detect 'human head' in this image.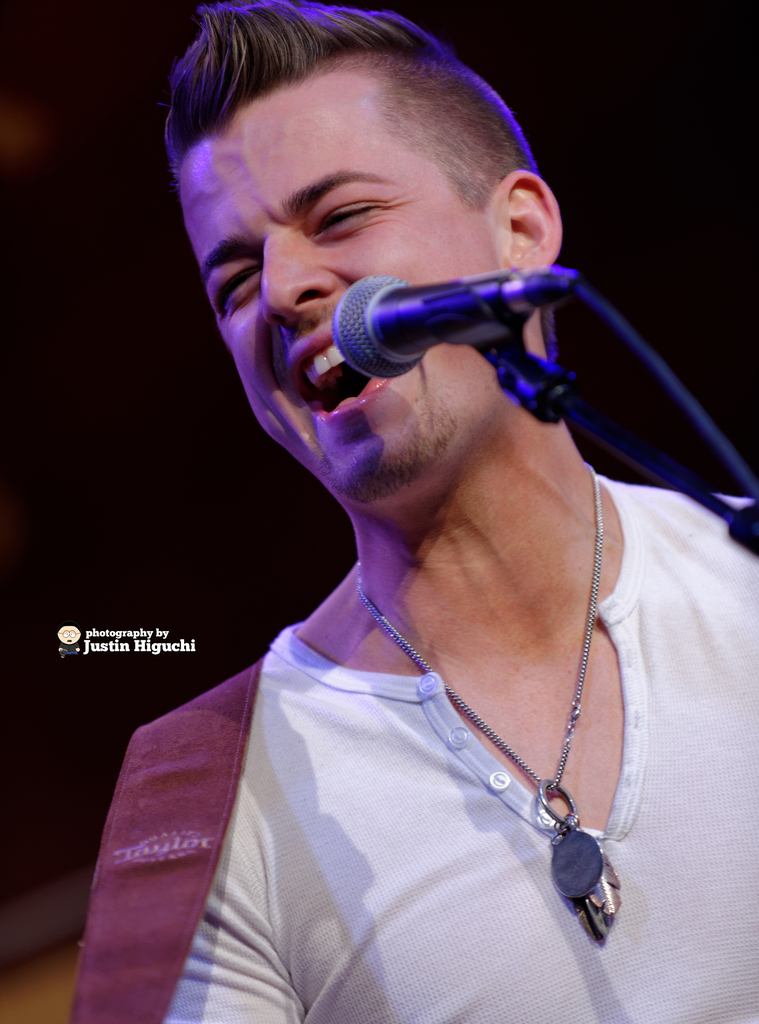
Detection: (left=206, top=40, right=594, bottom=401).
